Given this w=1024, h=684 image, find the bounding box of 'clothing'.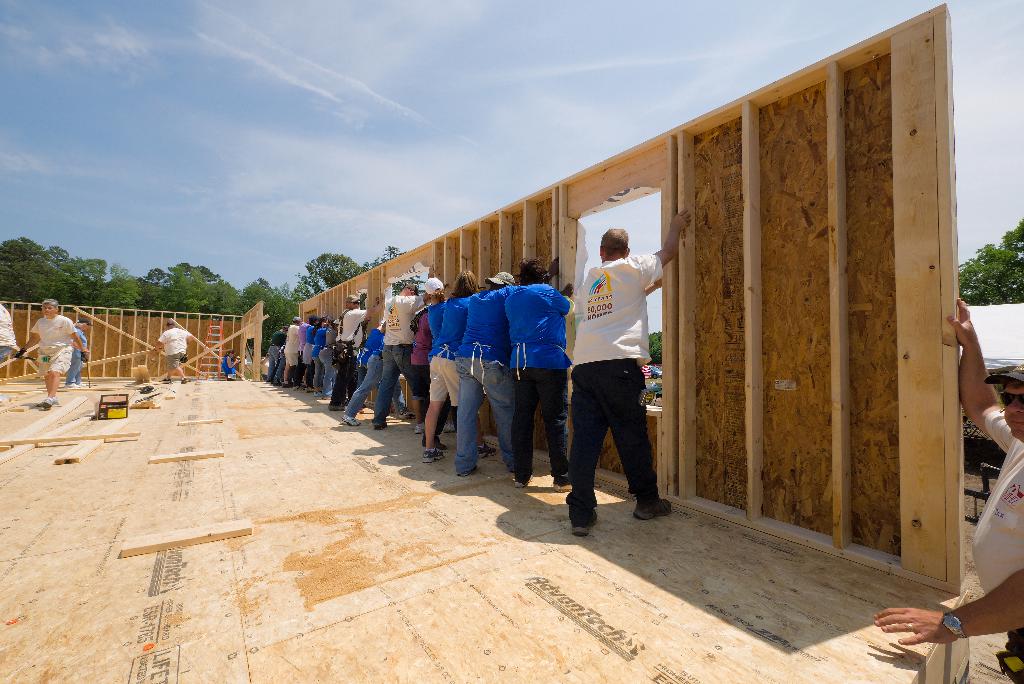
box=[563, 254, 663, 524].
